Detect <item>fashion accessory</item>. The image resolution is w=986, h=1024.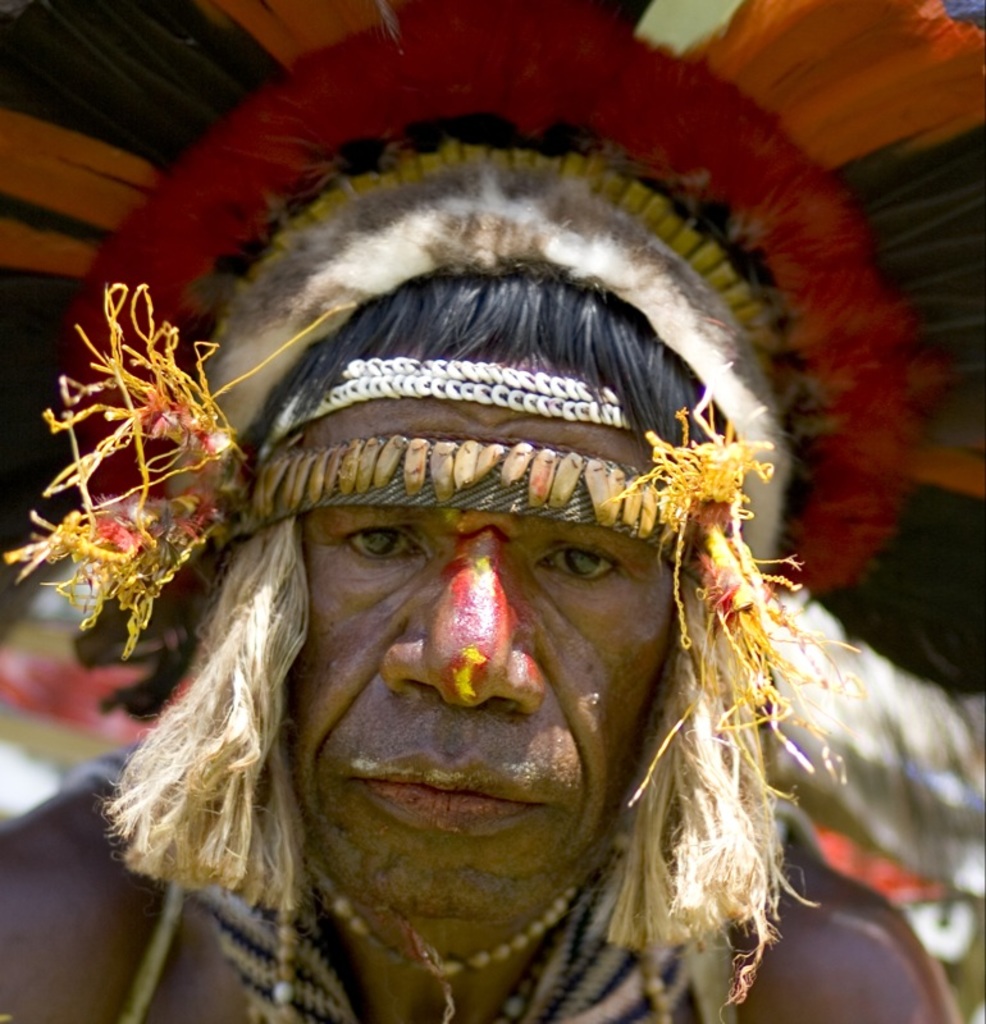
(x1=237, y1=453, x2=700, y2=575).
